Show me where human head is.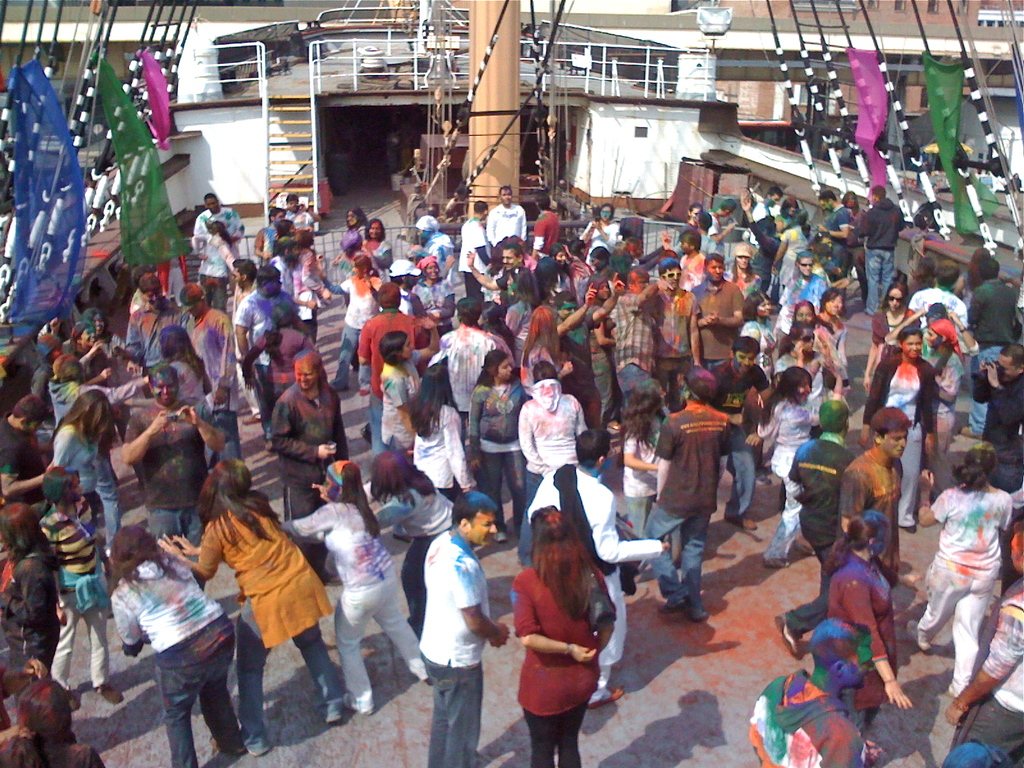
human head is at [left=254, top=266, right=283, bottom=296].
